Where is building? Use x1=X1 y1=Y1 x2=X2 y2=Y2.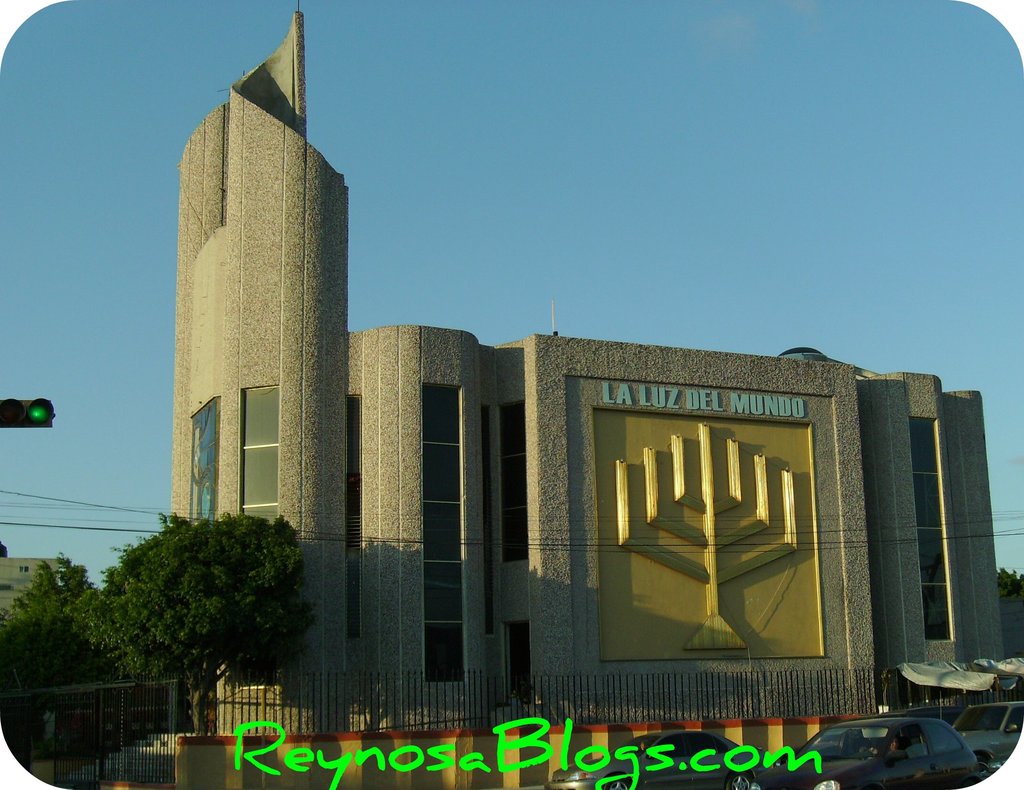
x1=0 y1=538 x2=63 y2=612.
